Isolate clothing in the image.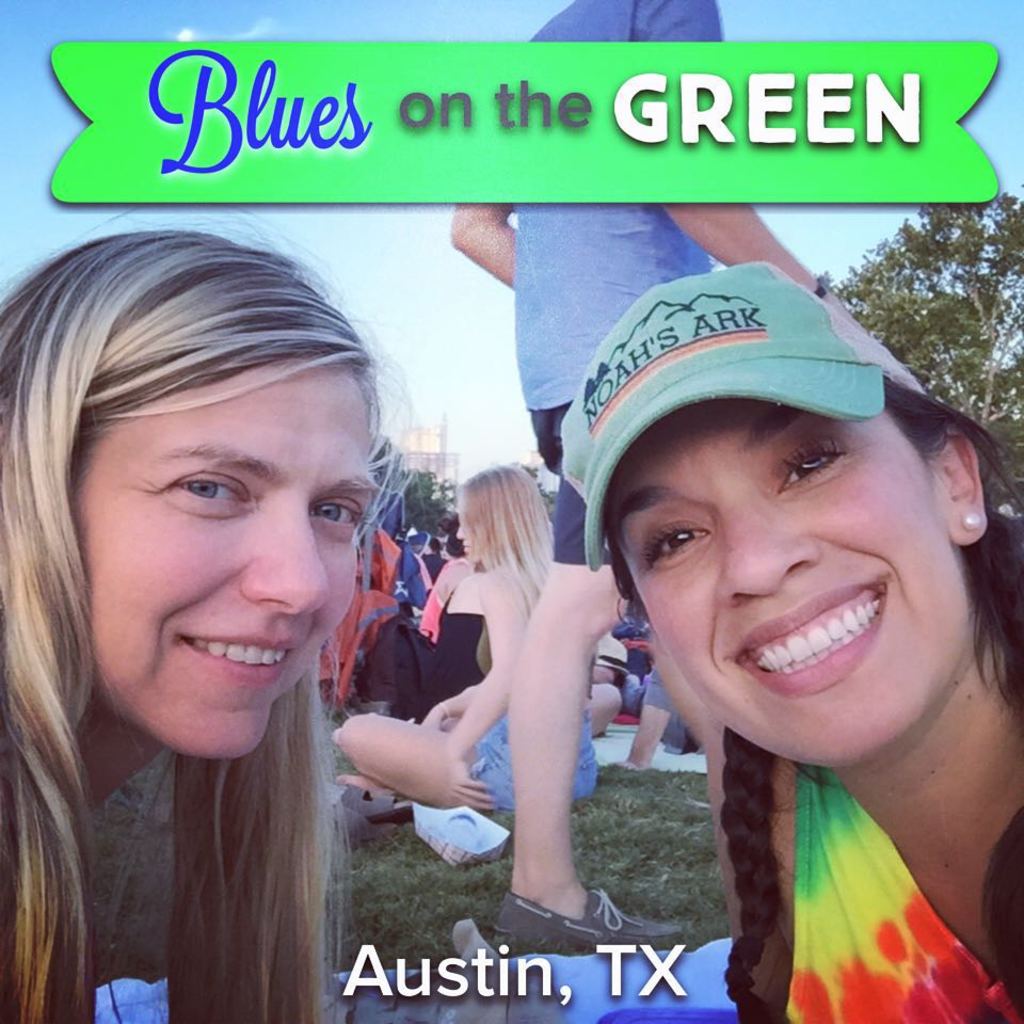
Isolated region: bbox=(513, 0, 721, 569).
